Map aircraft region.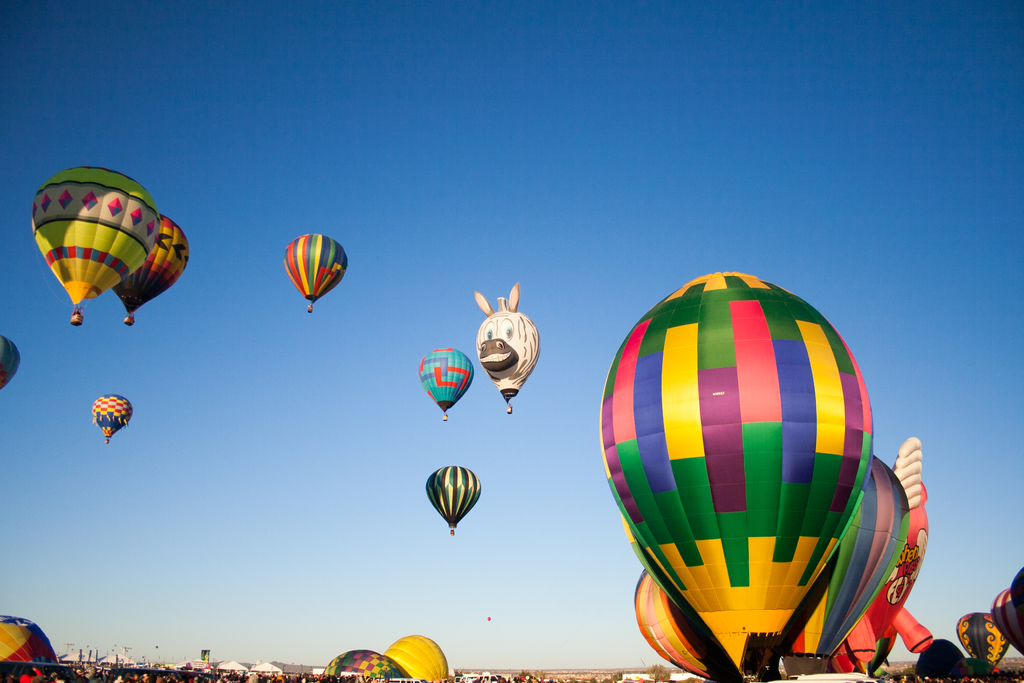
Mapped to bbox(279, 232, 350, 313).
